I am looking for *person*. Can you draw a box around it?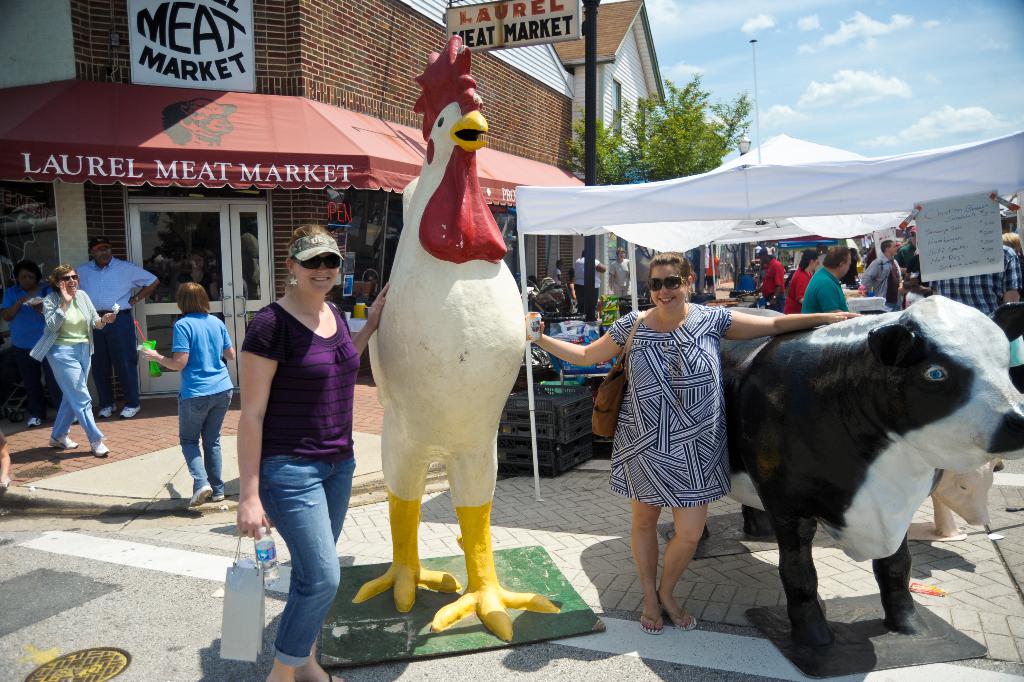
Sure, the bounding box is bbox=[753, 244, 761, 259].
